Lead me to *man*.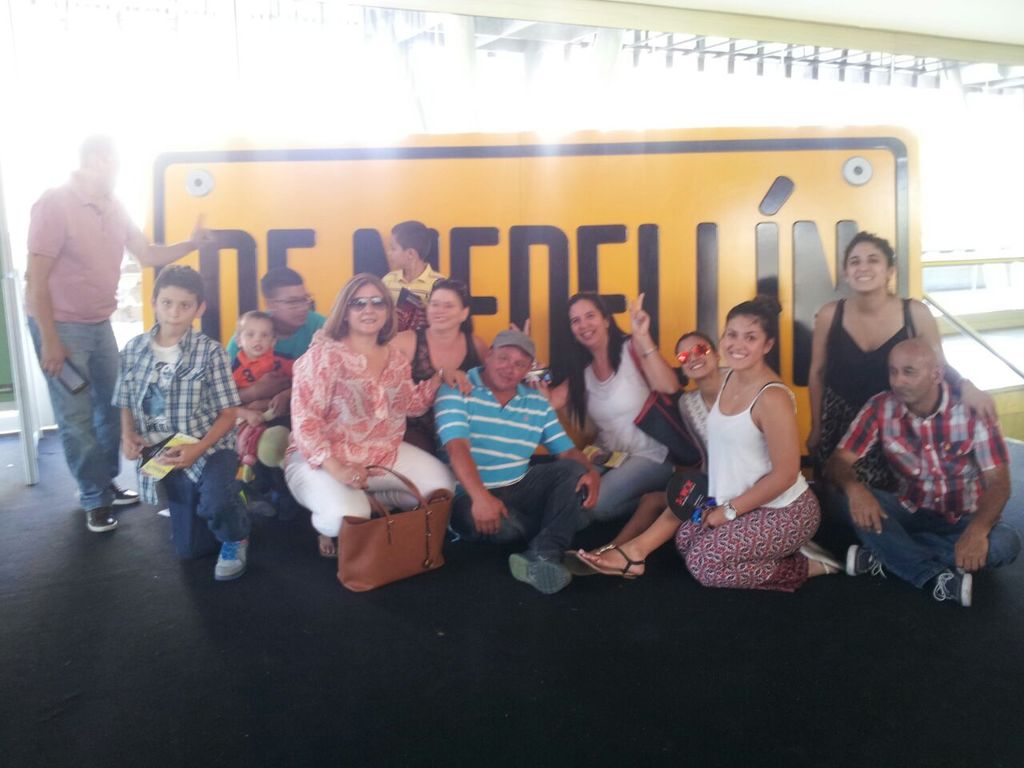
Lead to rect(22, 128, 212, 534).
